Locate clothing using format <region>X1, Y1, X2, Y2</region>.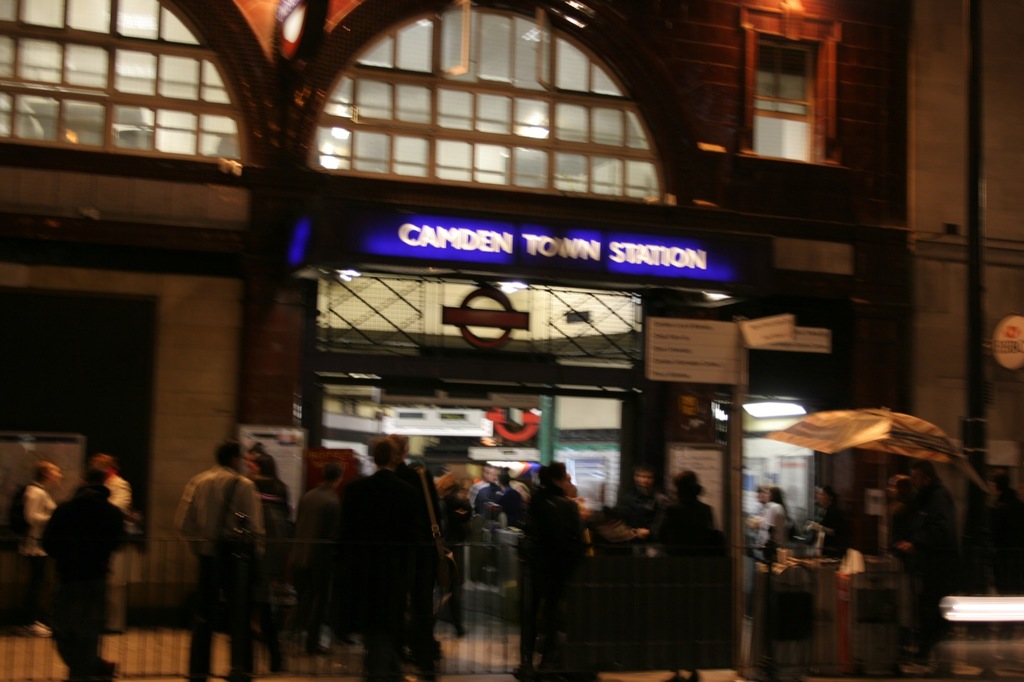
<region>474, 485, 516, 522</region>.
